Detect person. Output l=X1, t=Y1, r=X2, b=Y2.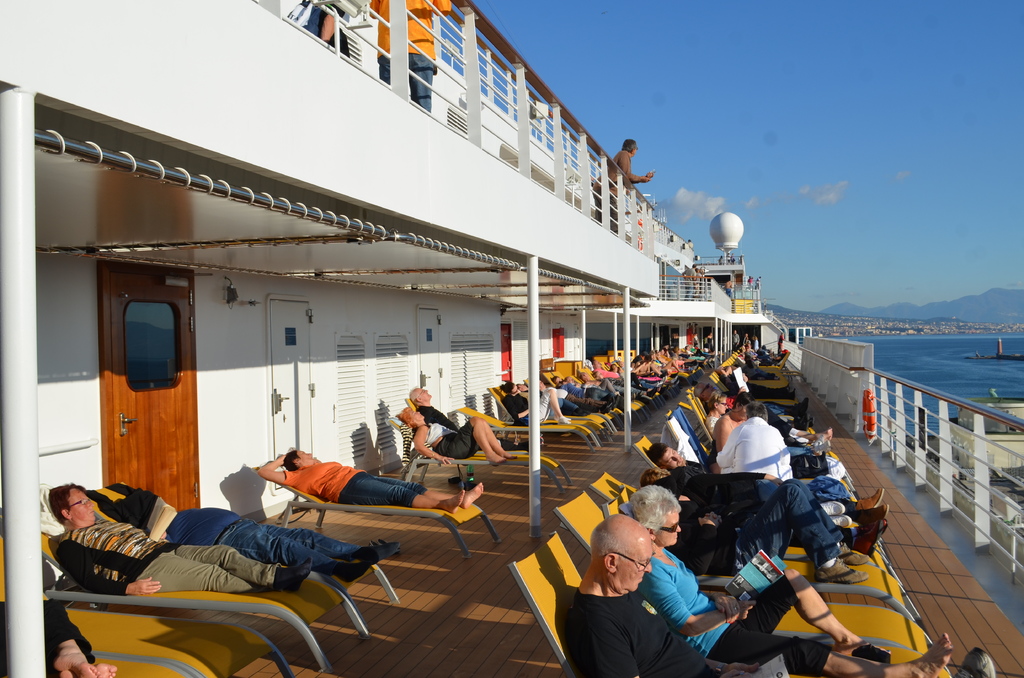
l=611, t=485, r=964, b=671.
